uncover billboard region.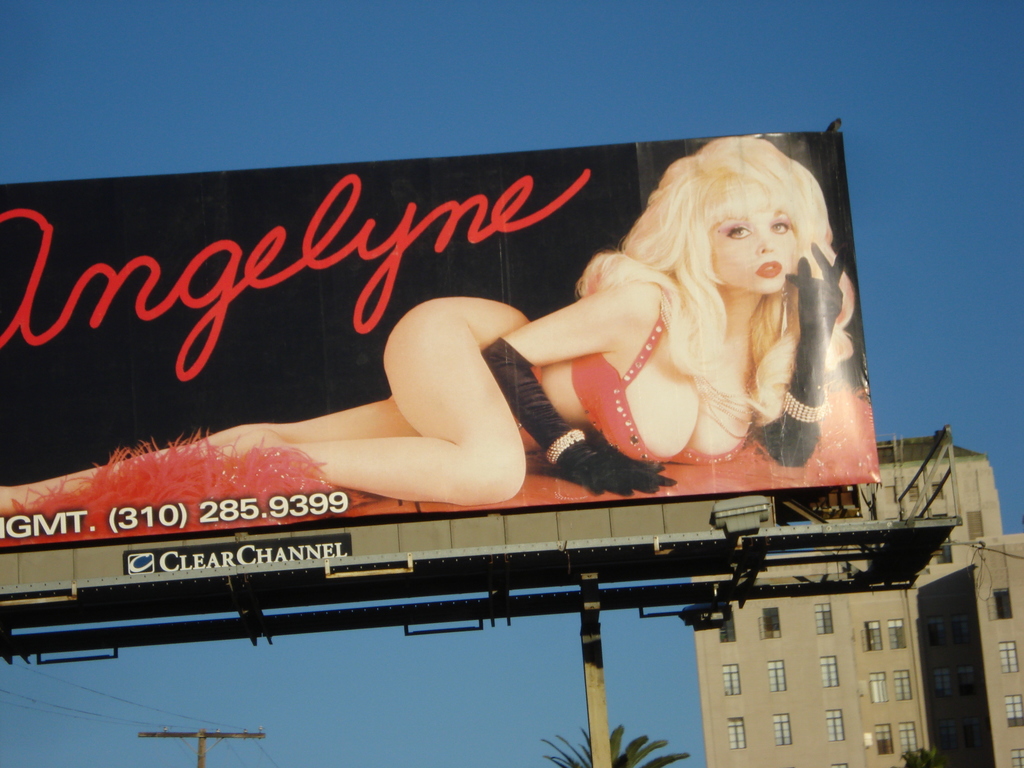
Uncovered: crop(0, 125, 877, 488).
